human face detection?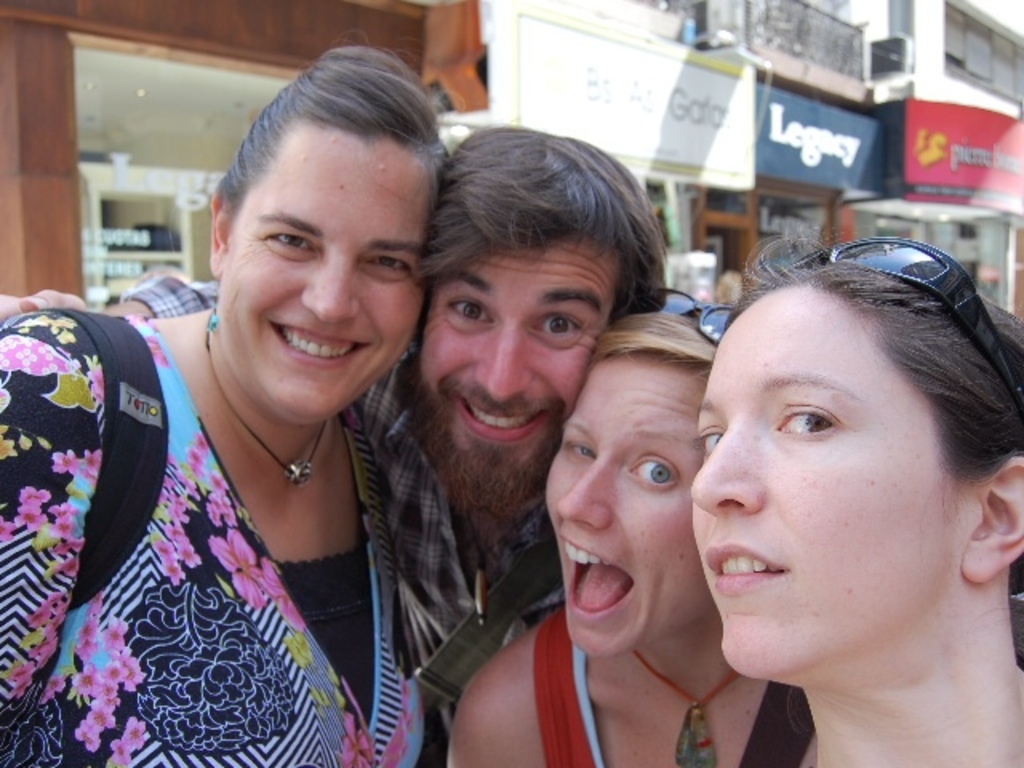
box=[533, 347, 710, 651]
